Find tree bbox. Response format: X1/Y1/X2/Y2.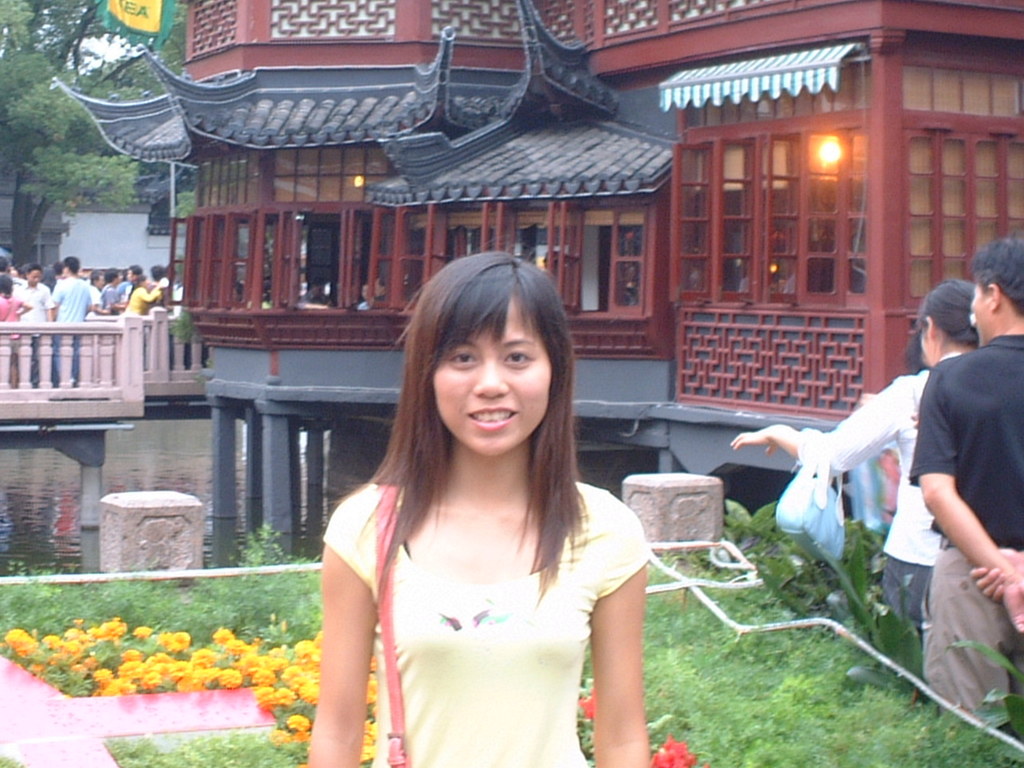
4/78/135/274.
